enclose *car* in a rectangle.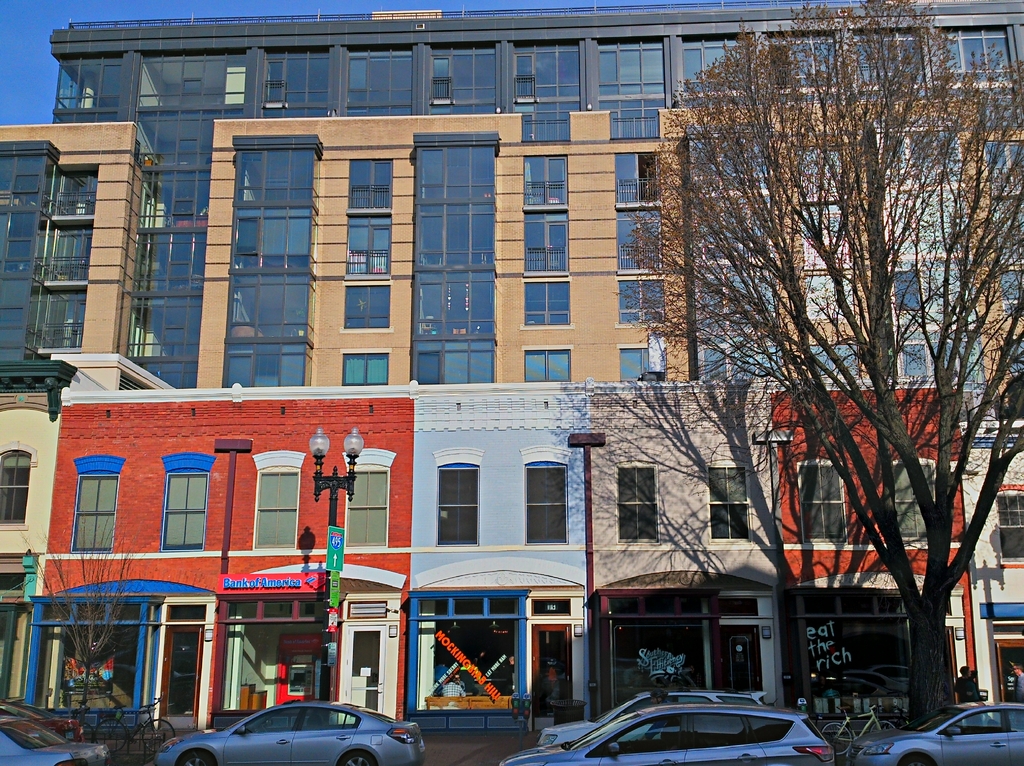
region(497, 699, 835, 765).
